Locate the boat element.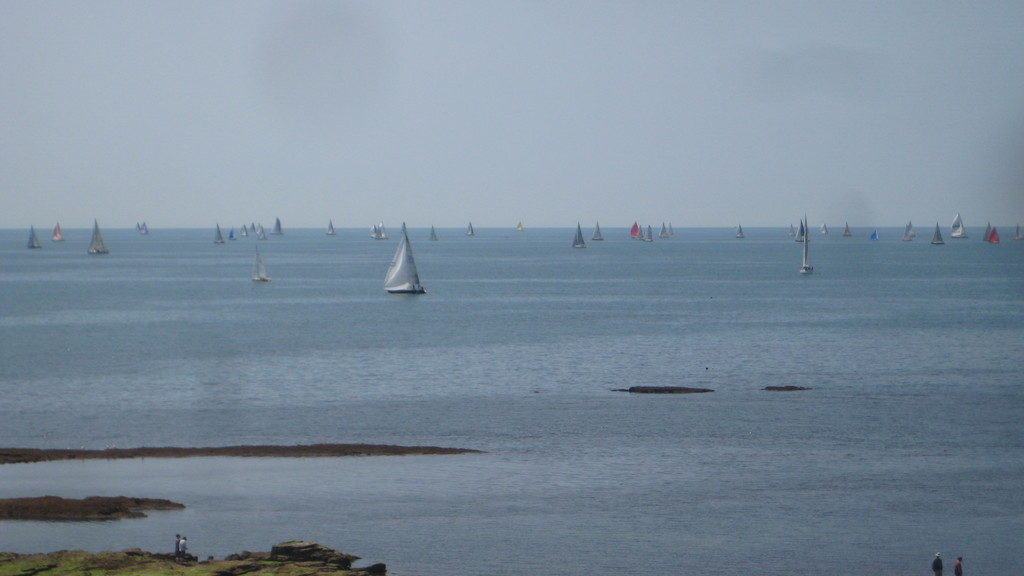
Element bbox: [255,252,266,282].
